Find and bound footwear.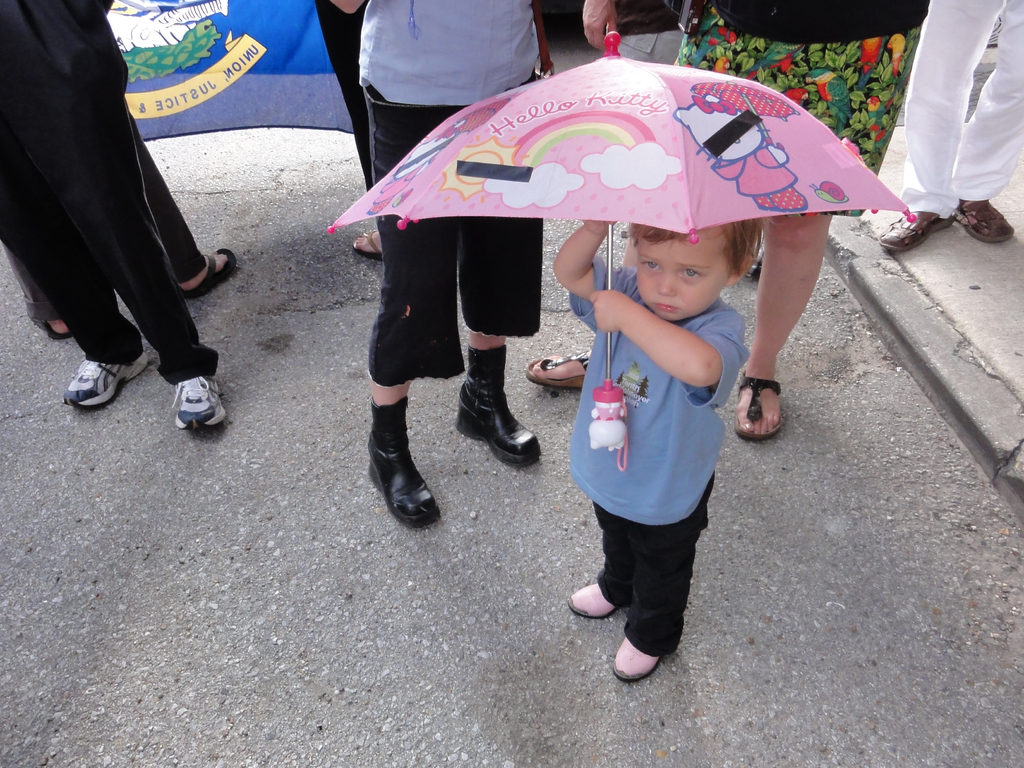
Bound: <region>25, 317, 60, 343</region>.
